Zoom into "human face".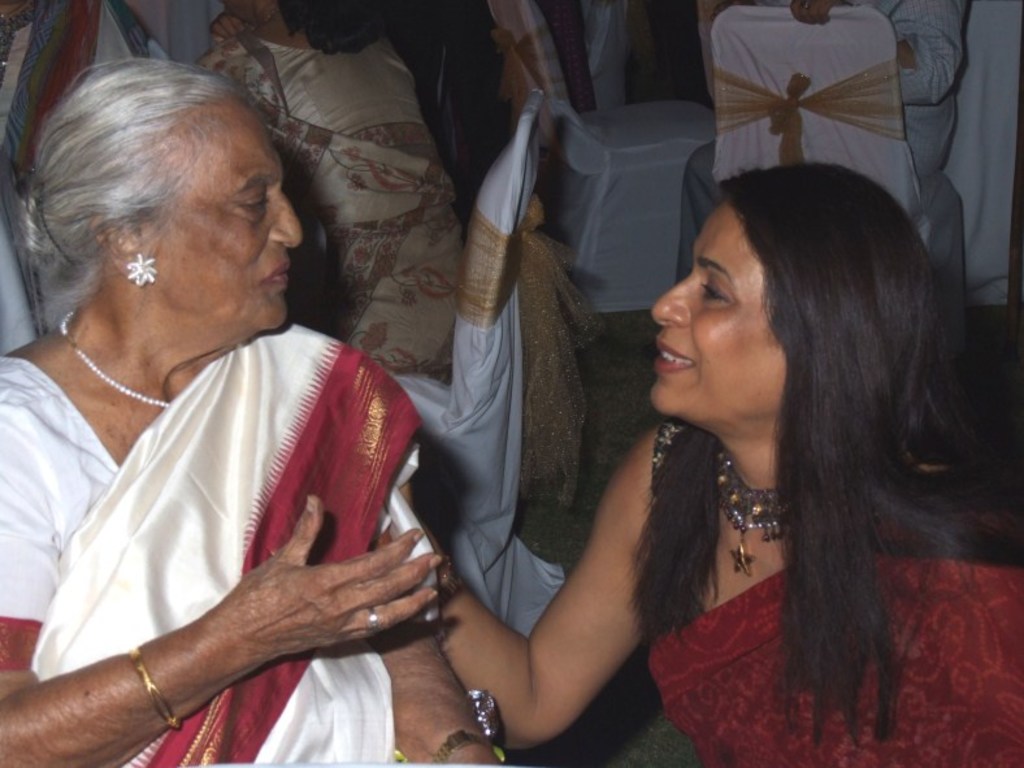
Zoom target: [654,200,790,422].
